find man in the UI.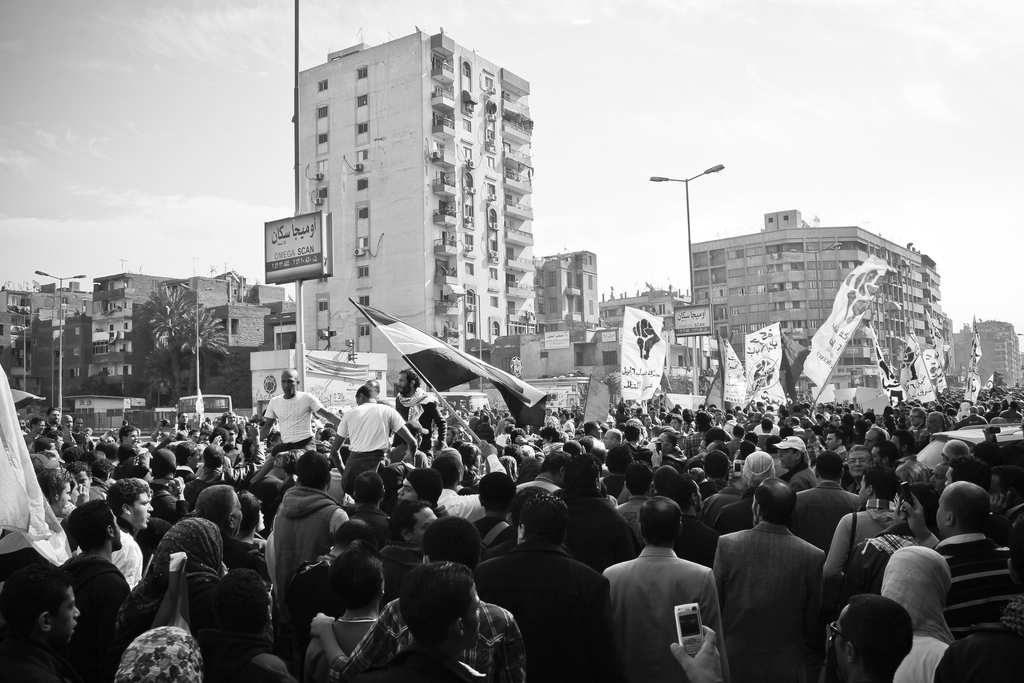
UI element at rect(922, 486, 1023, 641).
